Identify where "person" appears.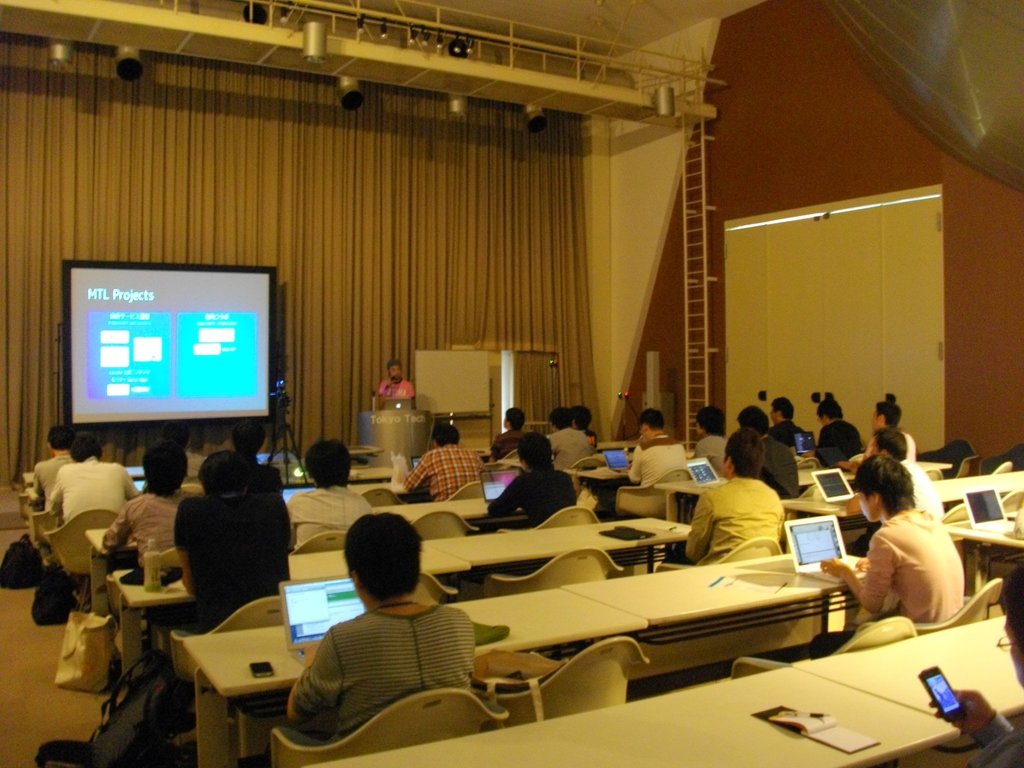
Appears at locate(279, 511, 476, 747).
